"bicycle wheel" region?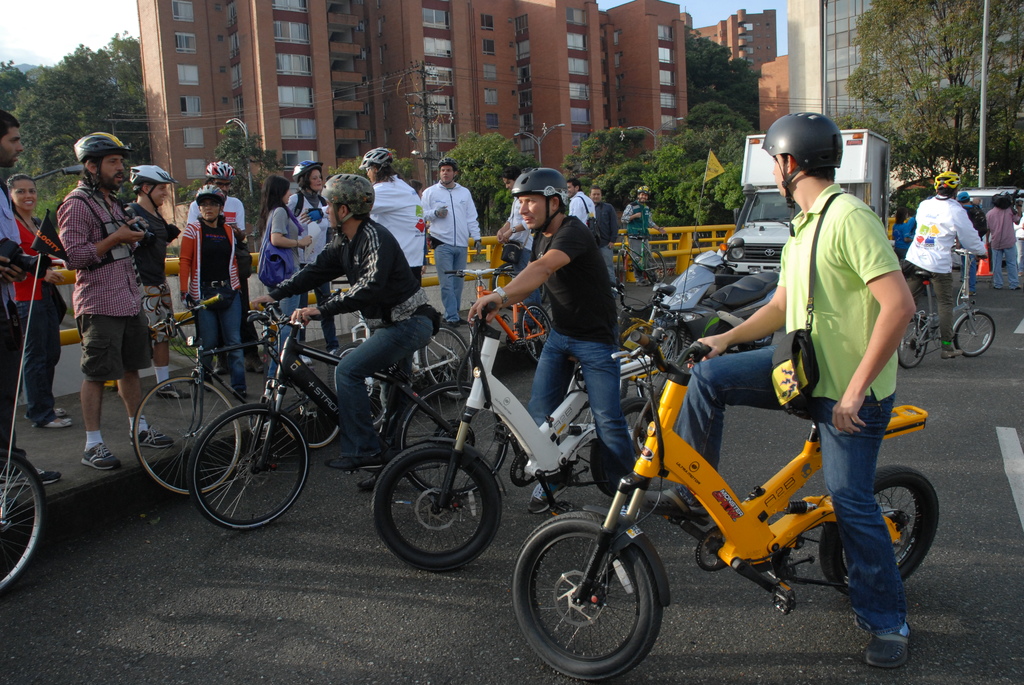
bbox=[818, 466, 940, 597]
